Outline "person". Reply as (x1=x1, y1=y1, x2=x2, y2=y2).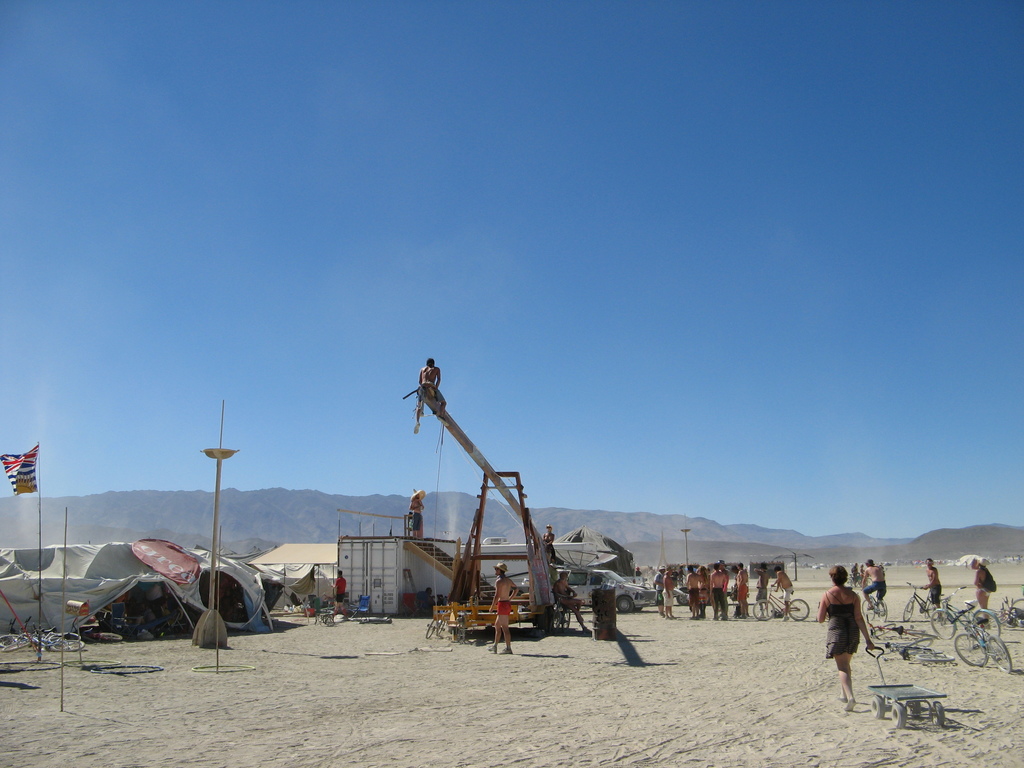
(x1=861, y1=558, x2=891, y2=611).
